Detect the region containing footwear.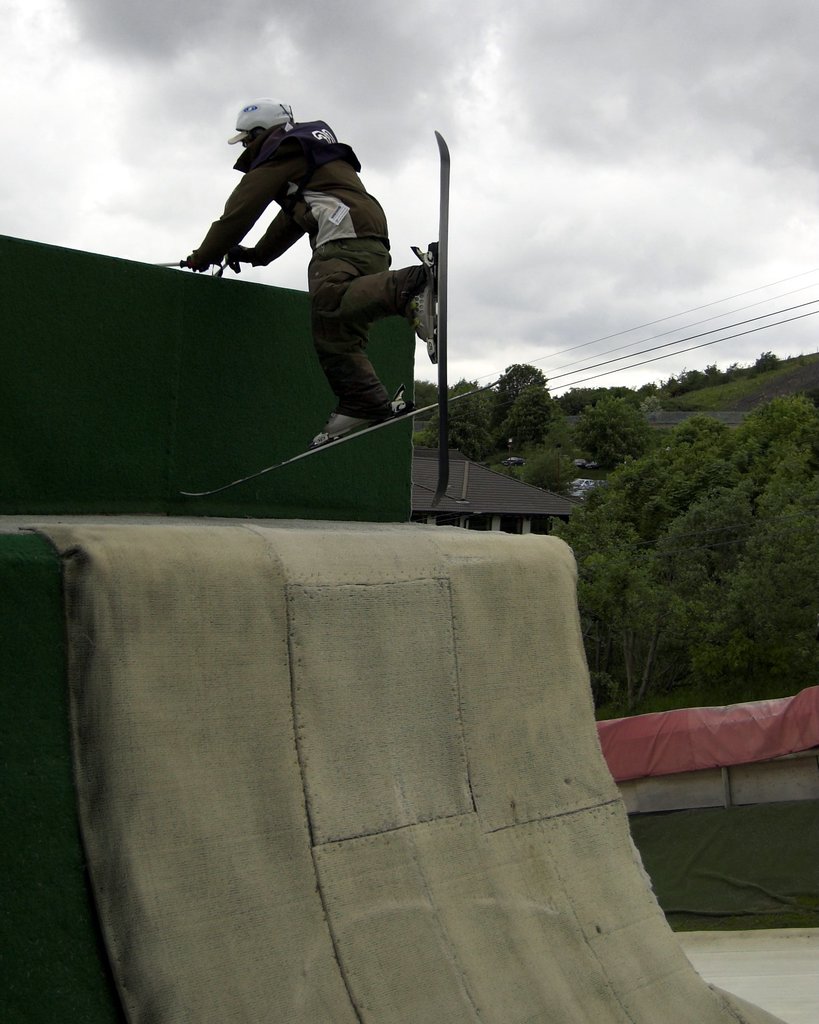
<region>413, 247, 459, 361</region>.
